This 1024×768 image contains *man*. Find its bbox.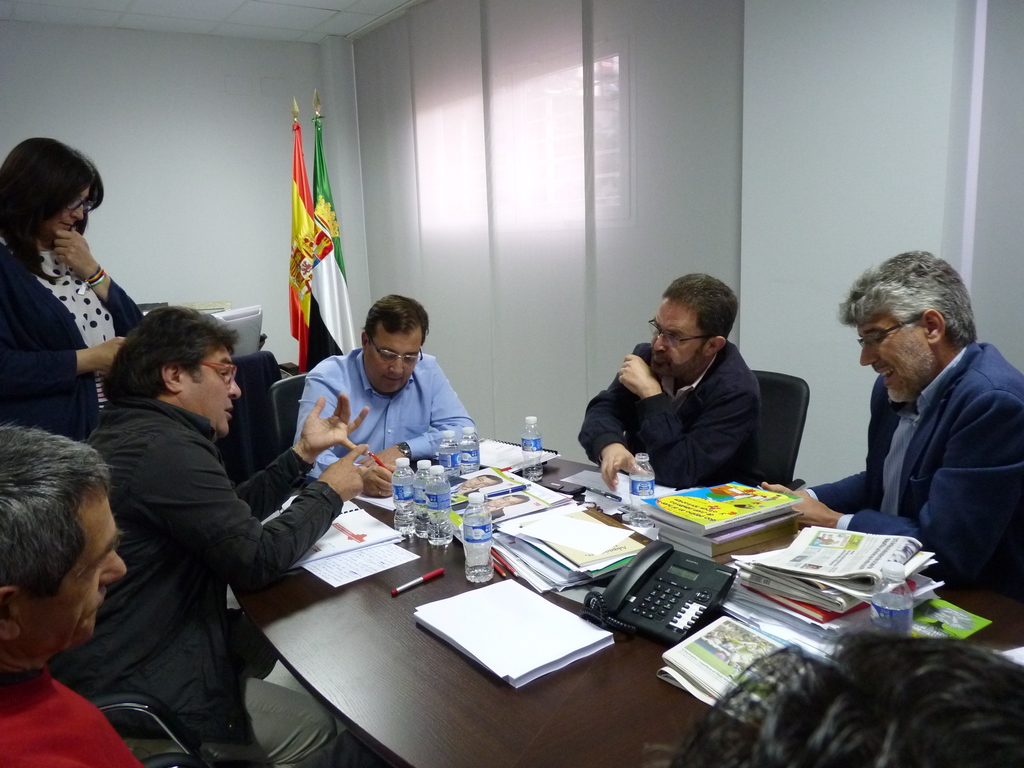
<box>574,270,766,490</box>.
